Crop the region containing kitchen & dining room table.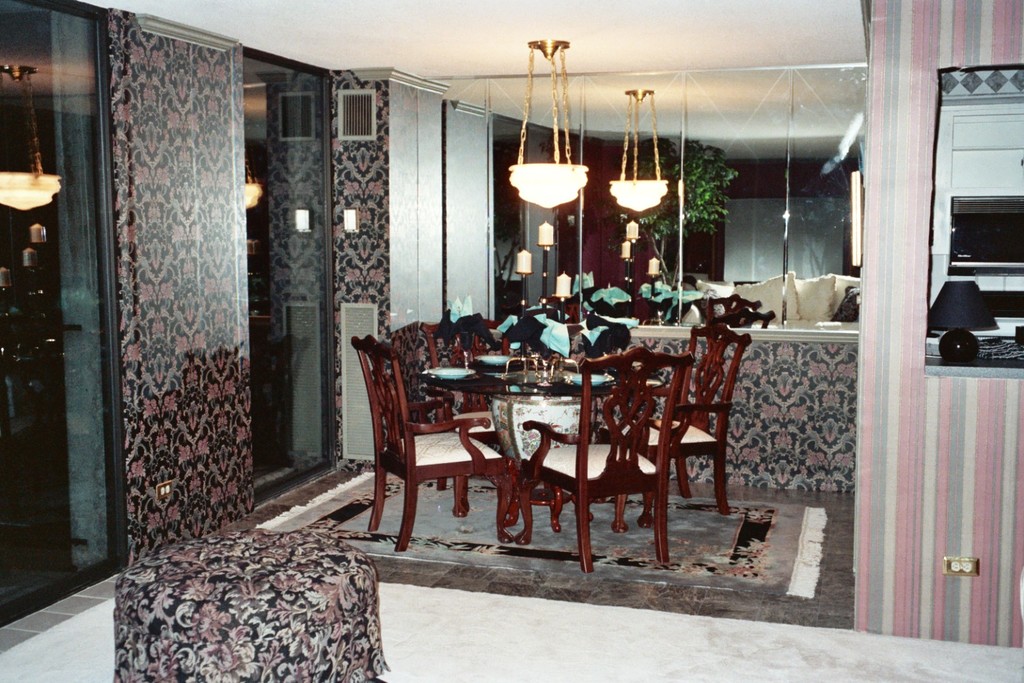
Crop region: box(412, 316, 703, 568).
